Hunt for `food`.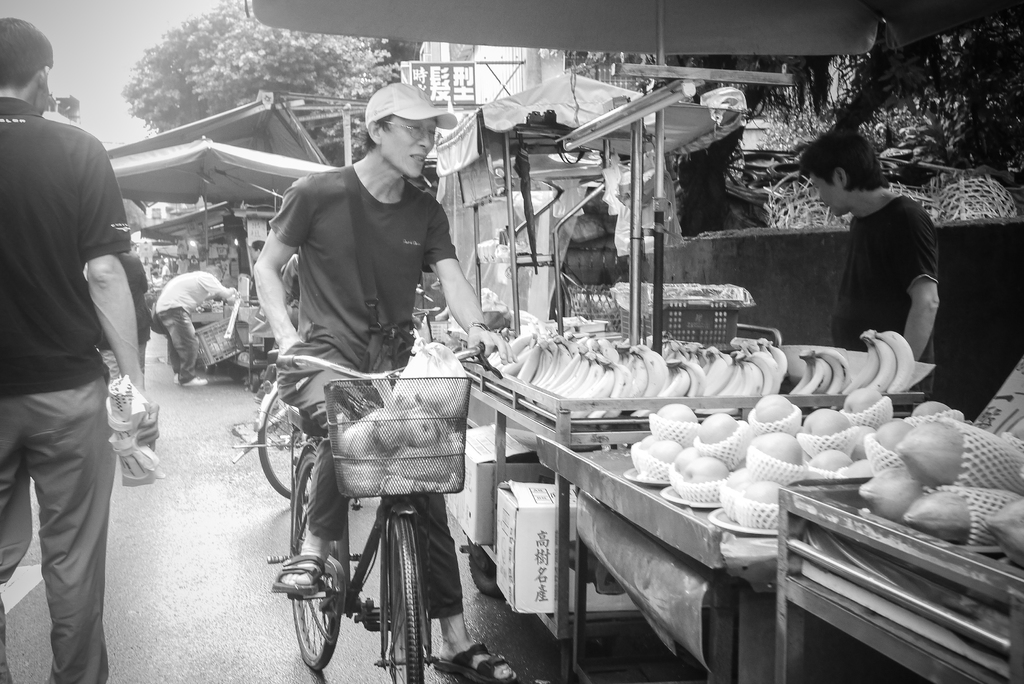
Hunted down at bbox=[700, 412, 742, 456].
